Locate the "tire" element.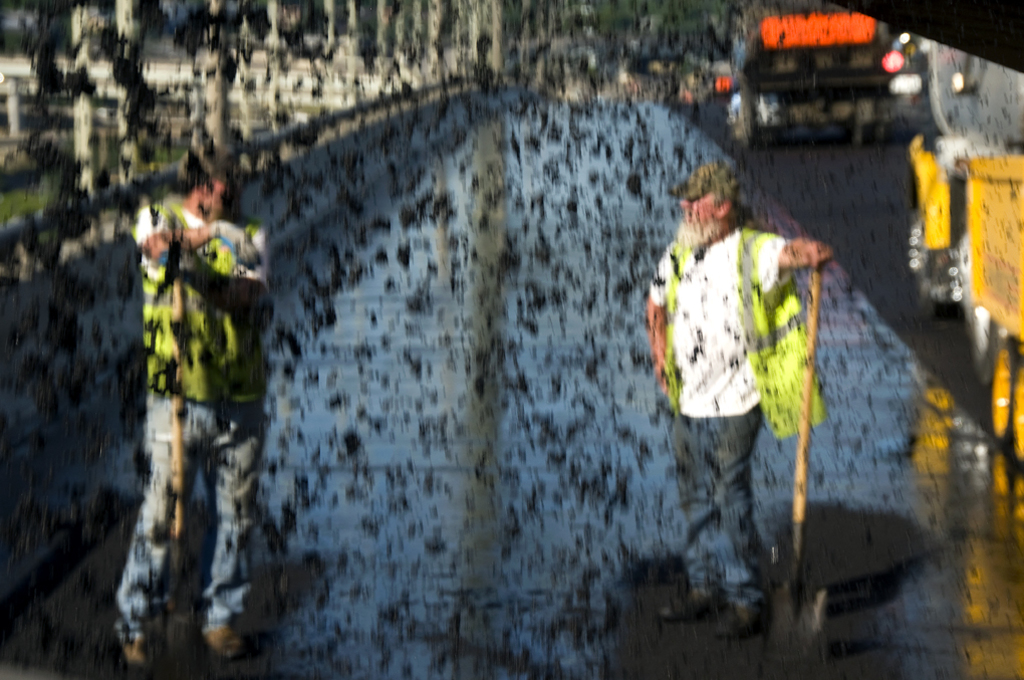
Element bbox: (968, 232, 999, 391).
